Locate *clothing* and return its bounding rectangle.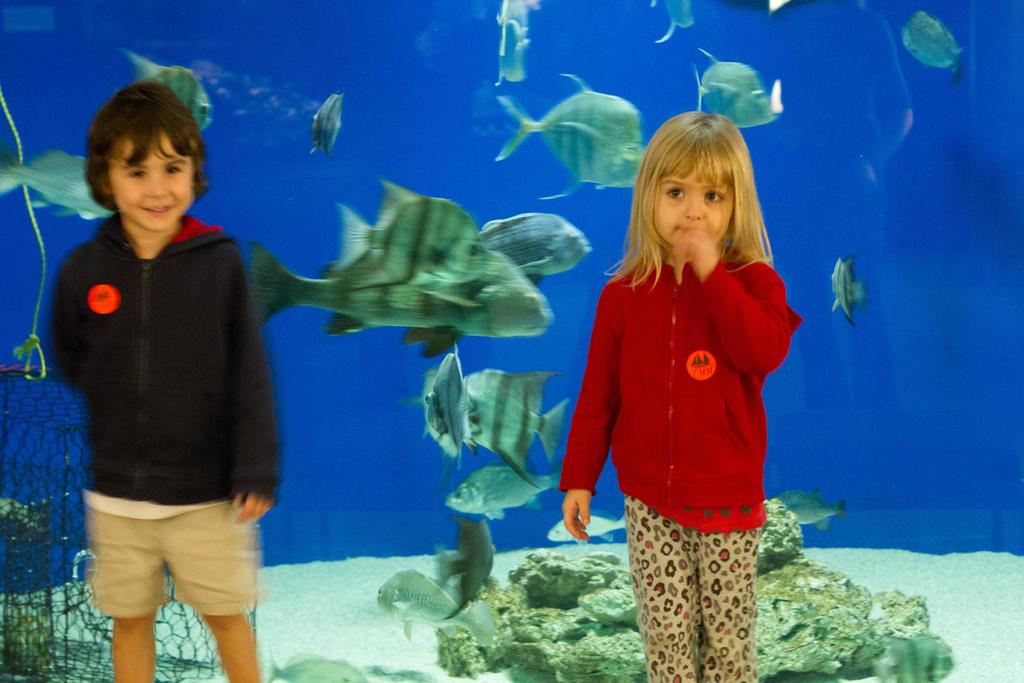
(x1=584, y1=214, x2=791, y2=614).
